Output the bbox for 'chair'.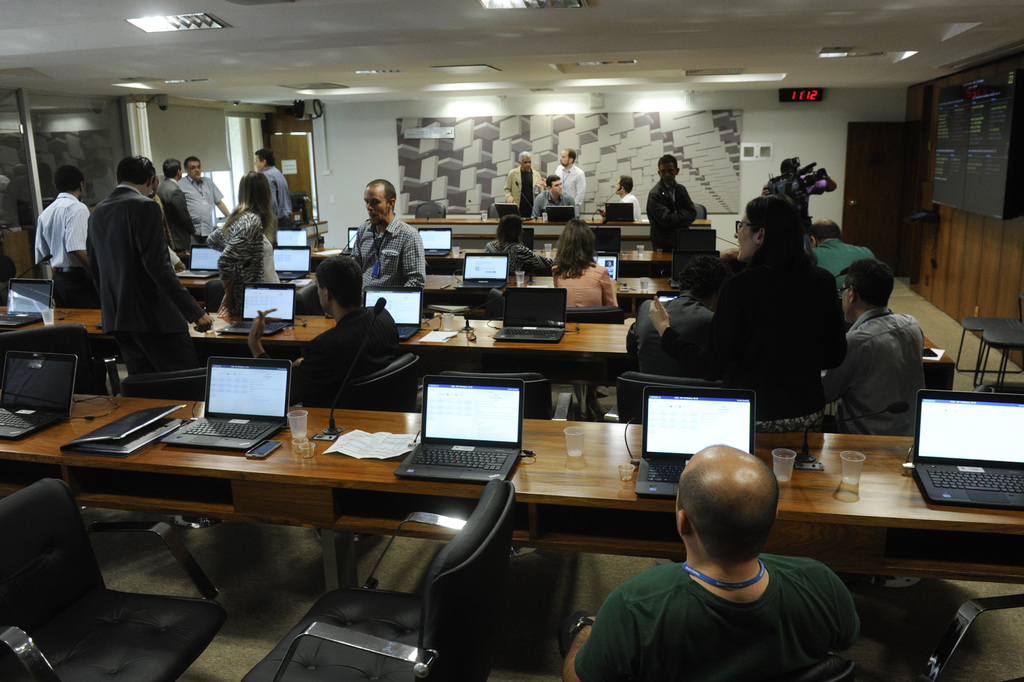
905, 586, 1023, 681.
